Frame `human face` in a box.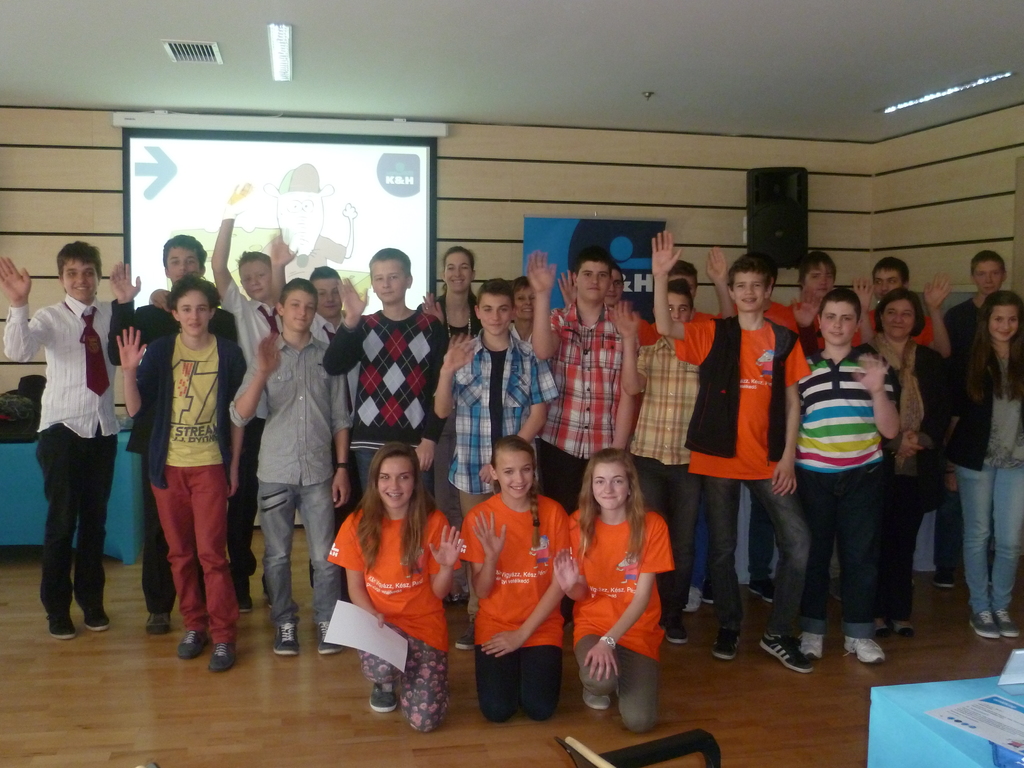
(166, 246, 199, 279).
